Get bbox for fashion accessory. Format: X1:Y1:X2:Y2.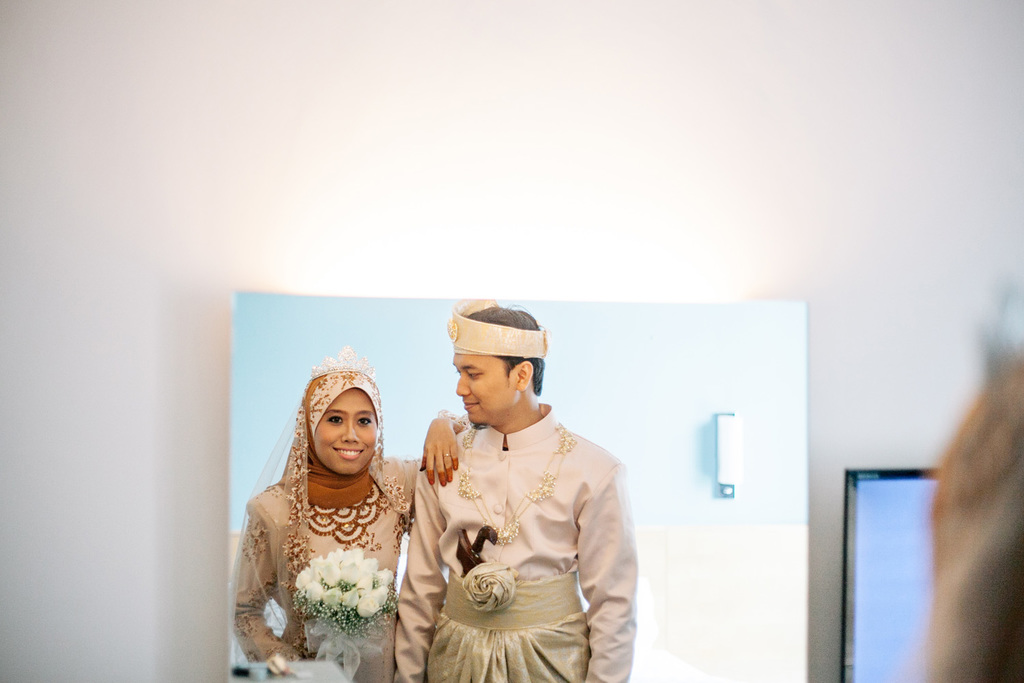
443:451:453:458.
